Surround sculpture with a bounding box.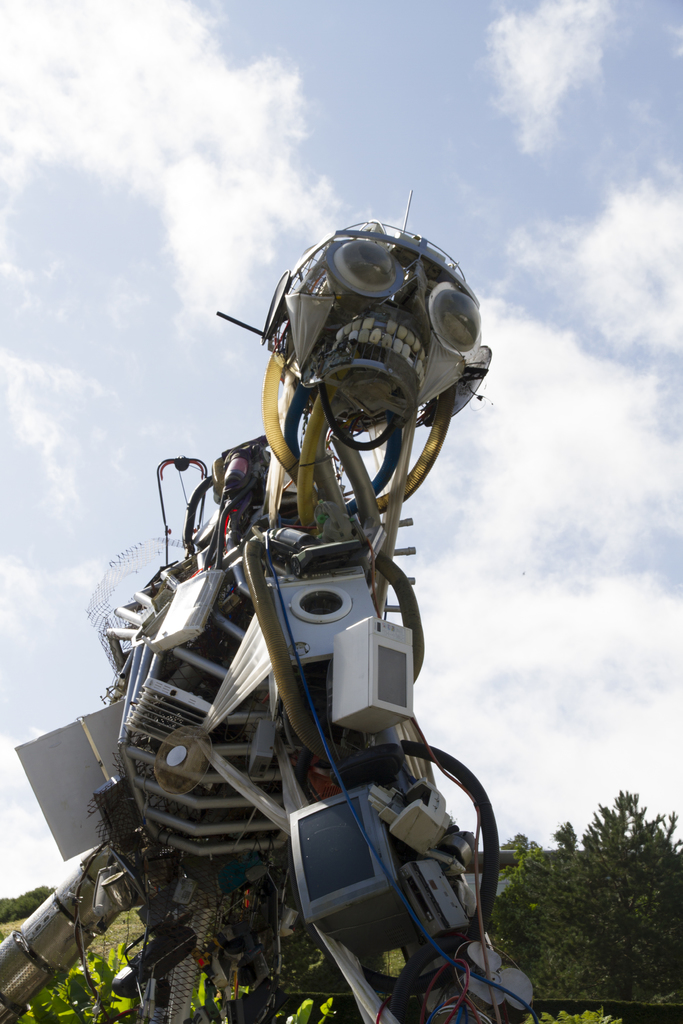
16:189:581:1023.
